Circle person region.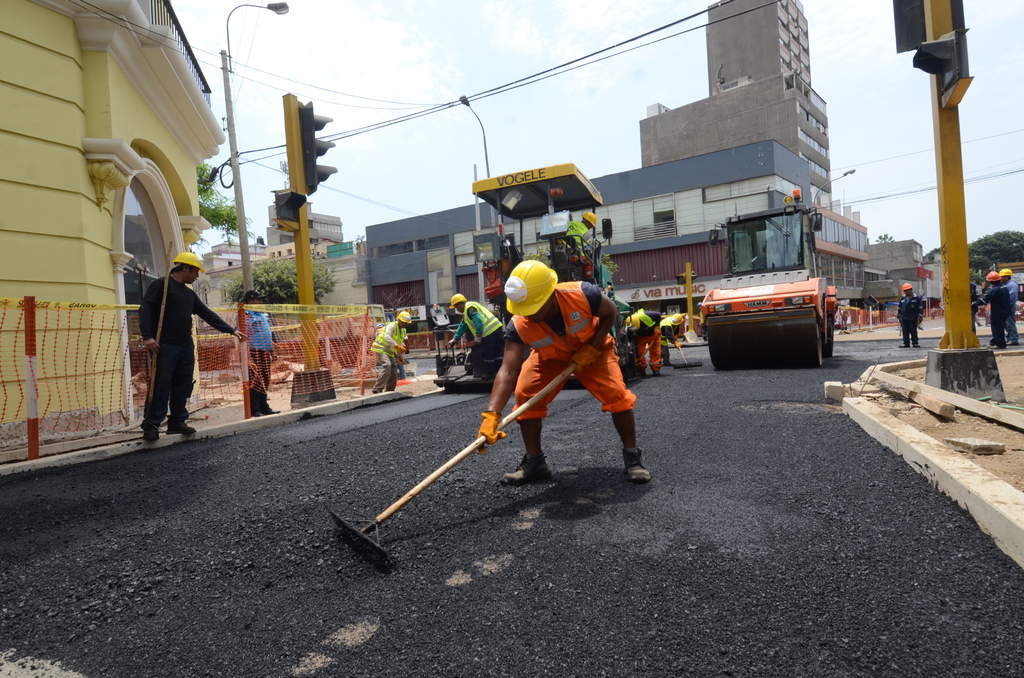
Region: detection(368, 314, 408, 394).
